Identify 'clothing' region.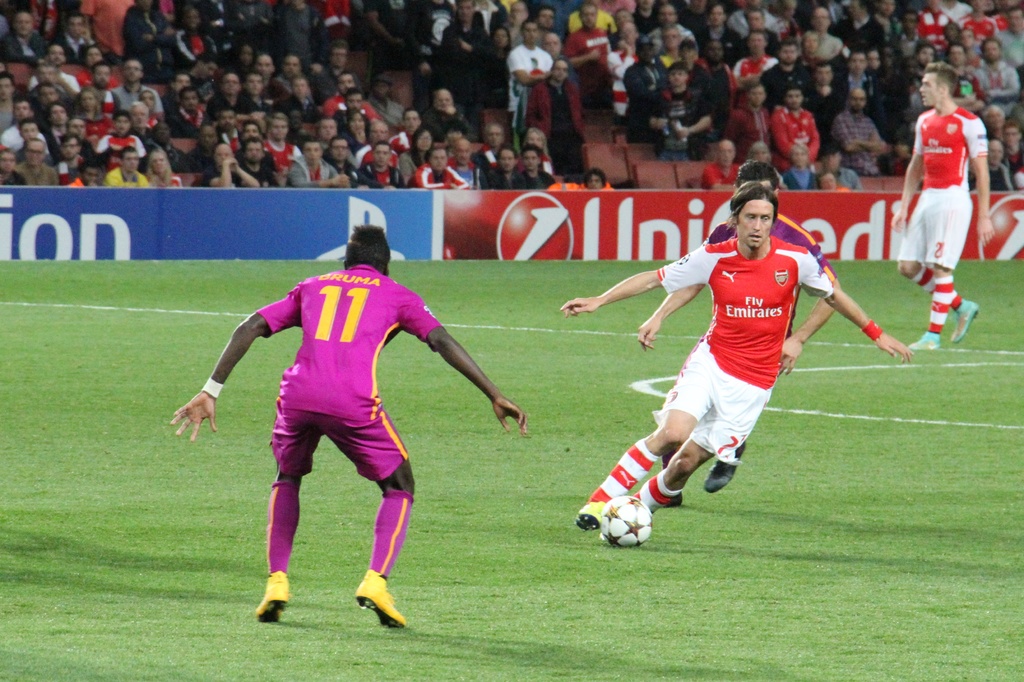
Region: {"left": 286, "top": 152, "right": 341, "bottom": 187}.
